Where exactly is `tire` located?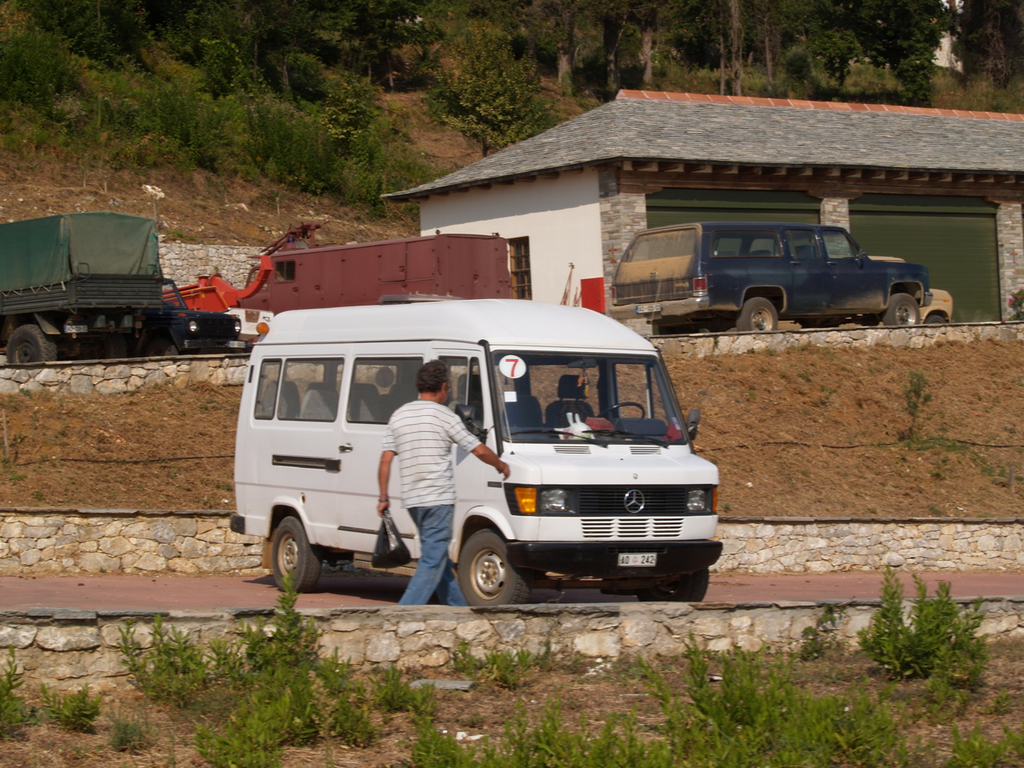
Its bounding box is [left=925, top=316, right=949, bottom=322].
